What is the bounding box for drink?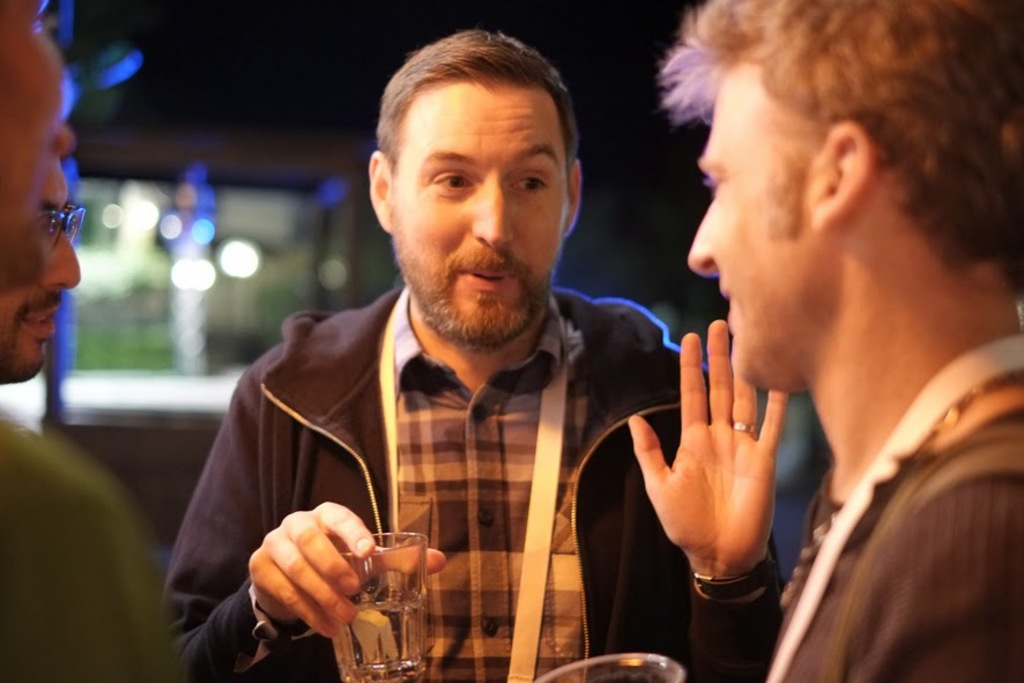
left=329, top=594, right=429, bottom=682.
